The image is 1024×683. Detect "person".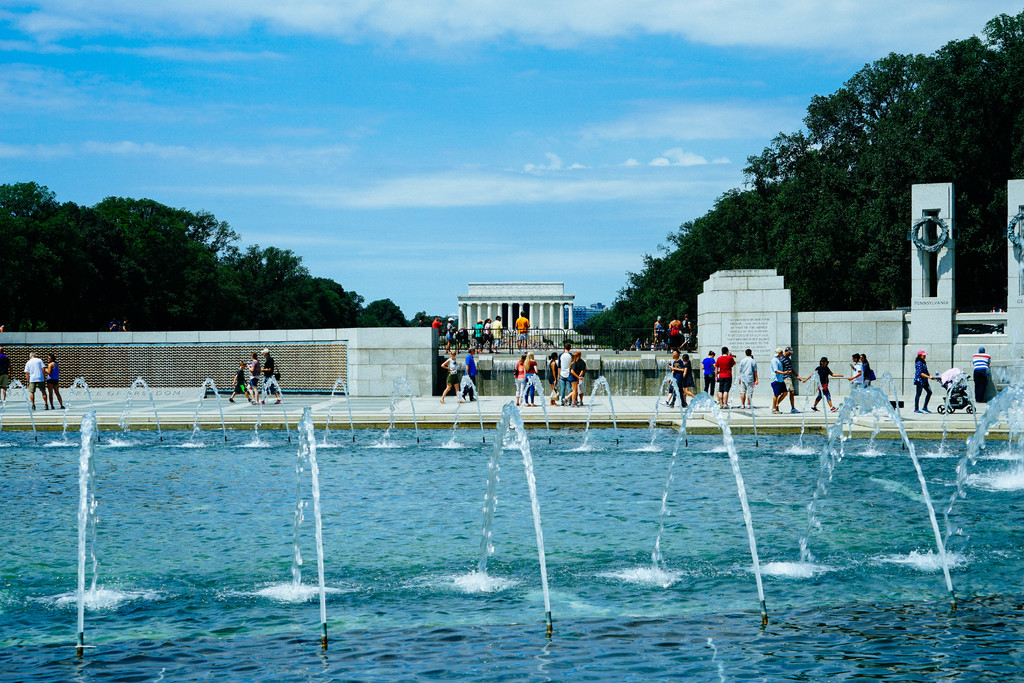
Detection: detection(489, 315, 502, 355).
